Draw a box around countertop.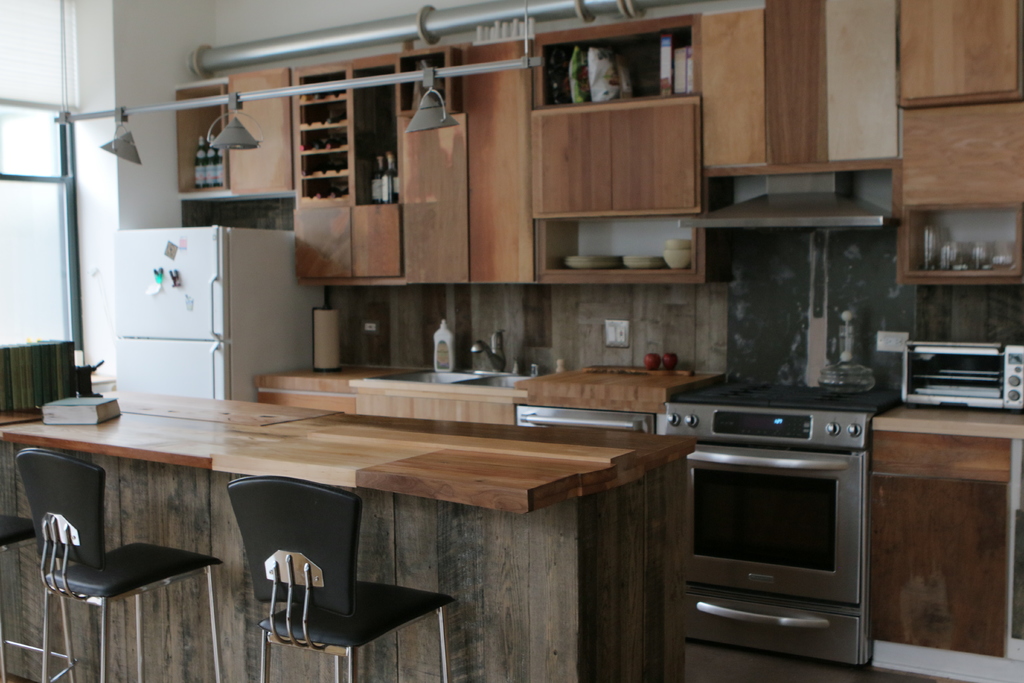
crop(0, 384, 701, 512).
